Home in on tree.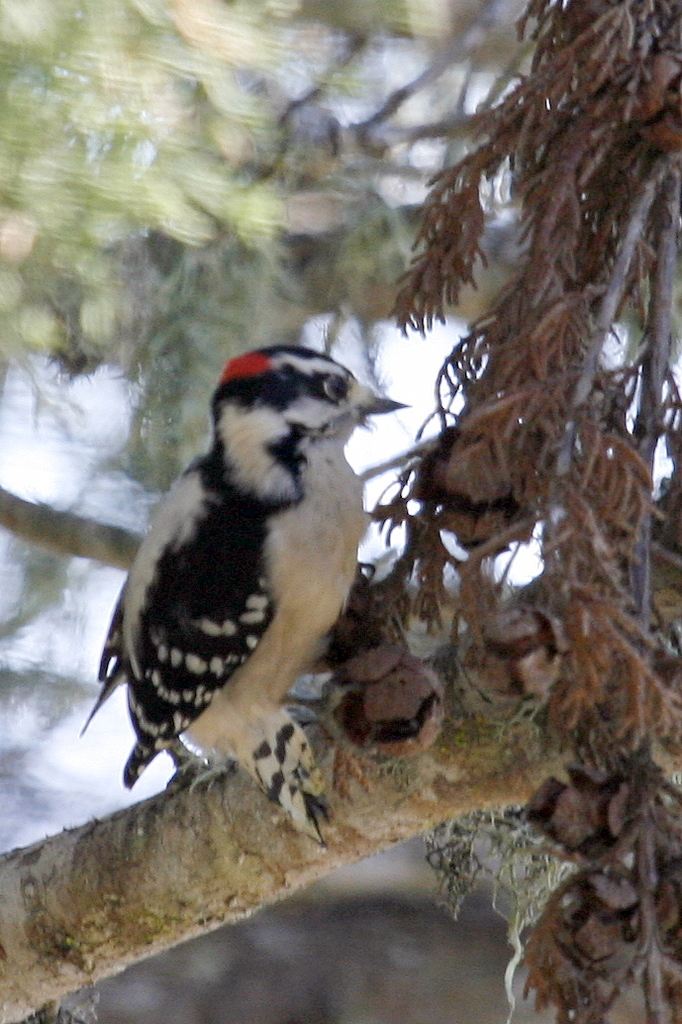
Homed in at (left=0, top=0, right=681, bottom=1023).
